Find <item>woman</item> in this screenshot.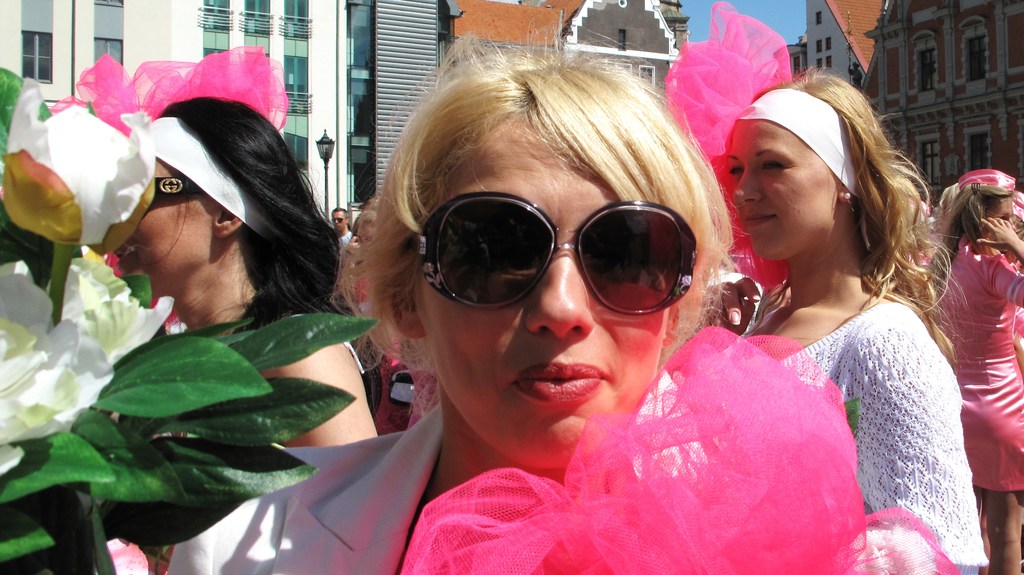
The bounding box for <item>woman</item> is left=698, top=68, right=991, bottom=574.
